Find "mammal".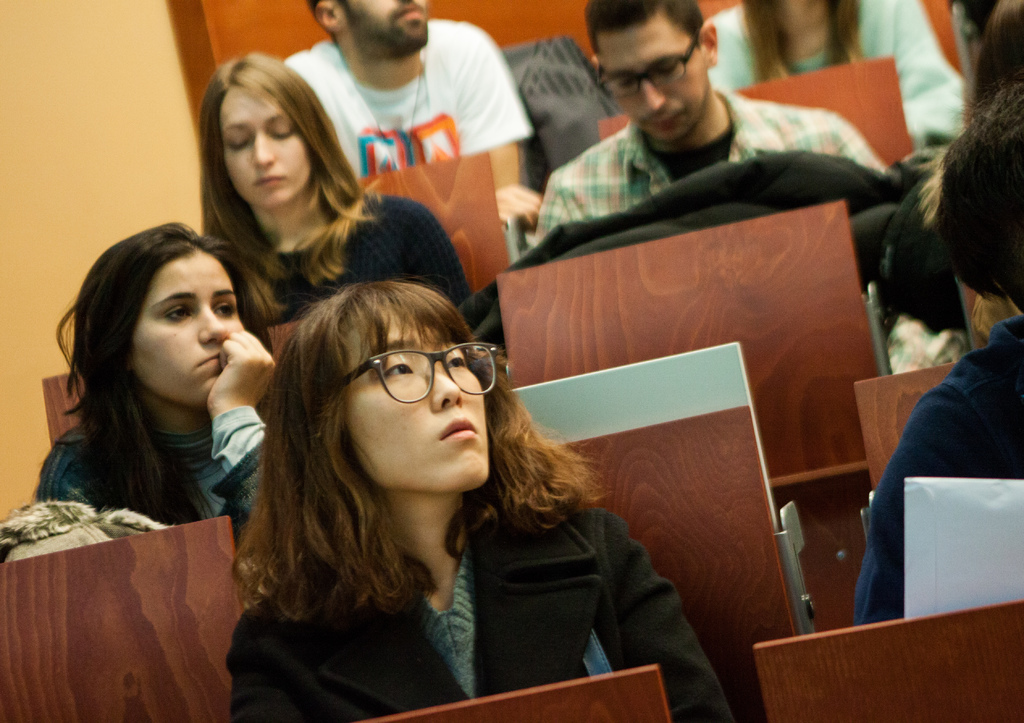
BBox(852, 79, 1023, 632).
